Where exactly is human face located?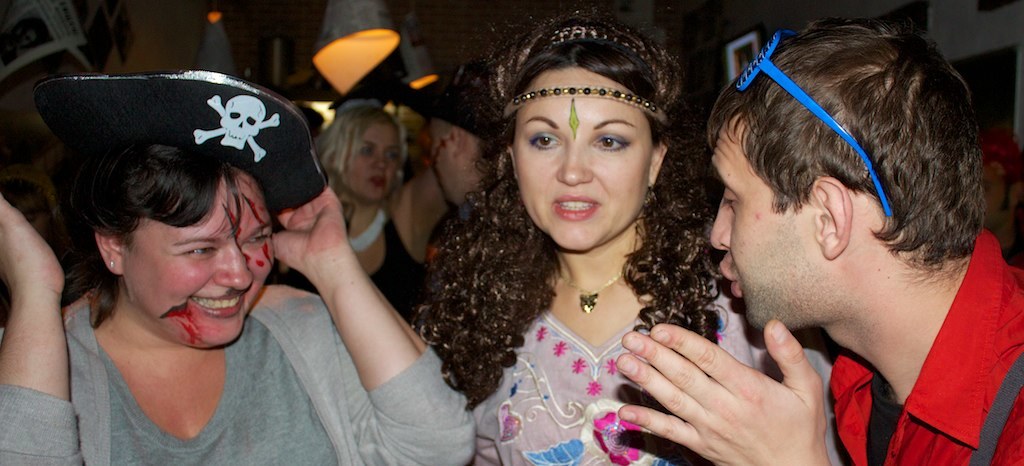
Its bounding box is detection(512, 73, 652, 251).
